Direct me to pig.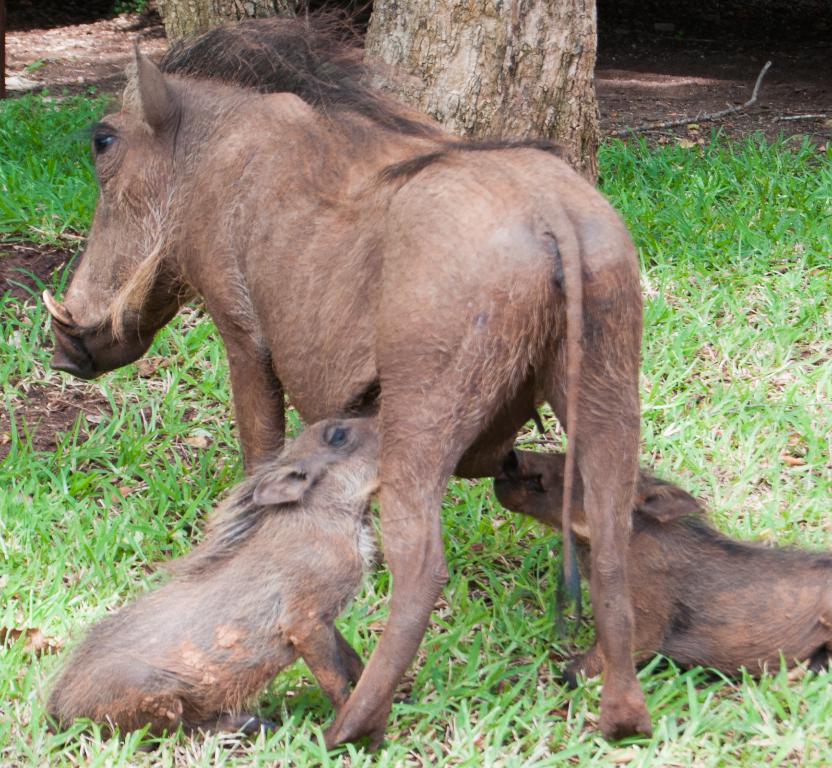
Direction: bbox=(490, 447, 831, 680).
